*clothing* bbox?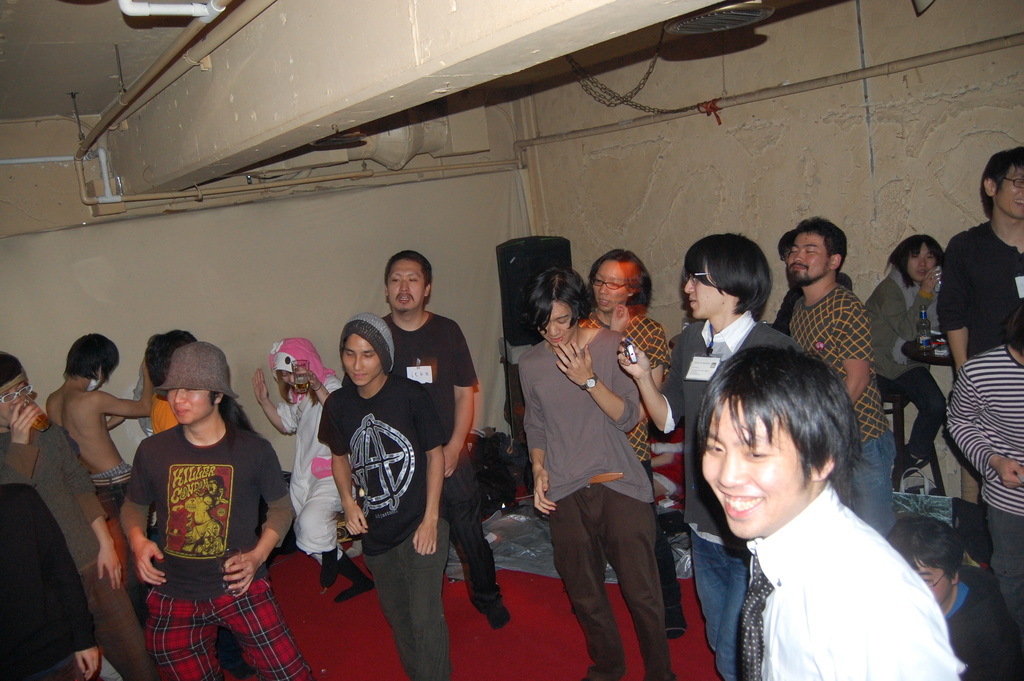
box(124, 385, 268, 666)
